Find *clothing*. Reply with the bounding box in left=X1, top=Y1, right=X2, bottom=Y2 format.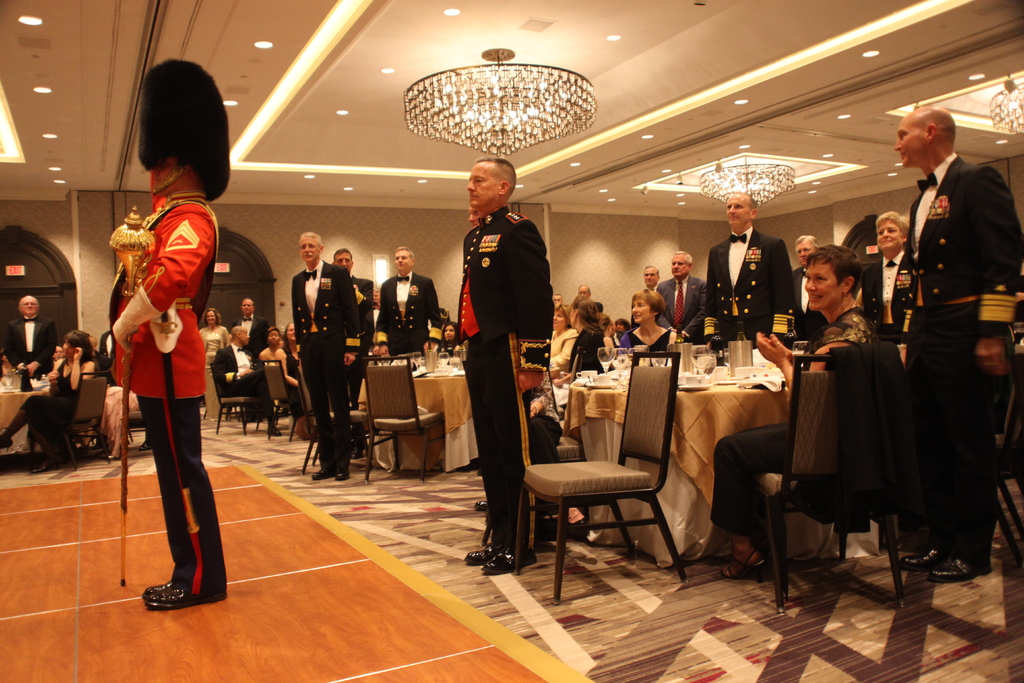
left=285, top=342, right=310, bottom=413.
